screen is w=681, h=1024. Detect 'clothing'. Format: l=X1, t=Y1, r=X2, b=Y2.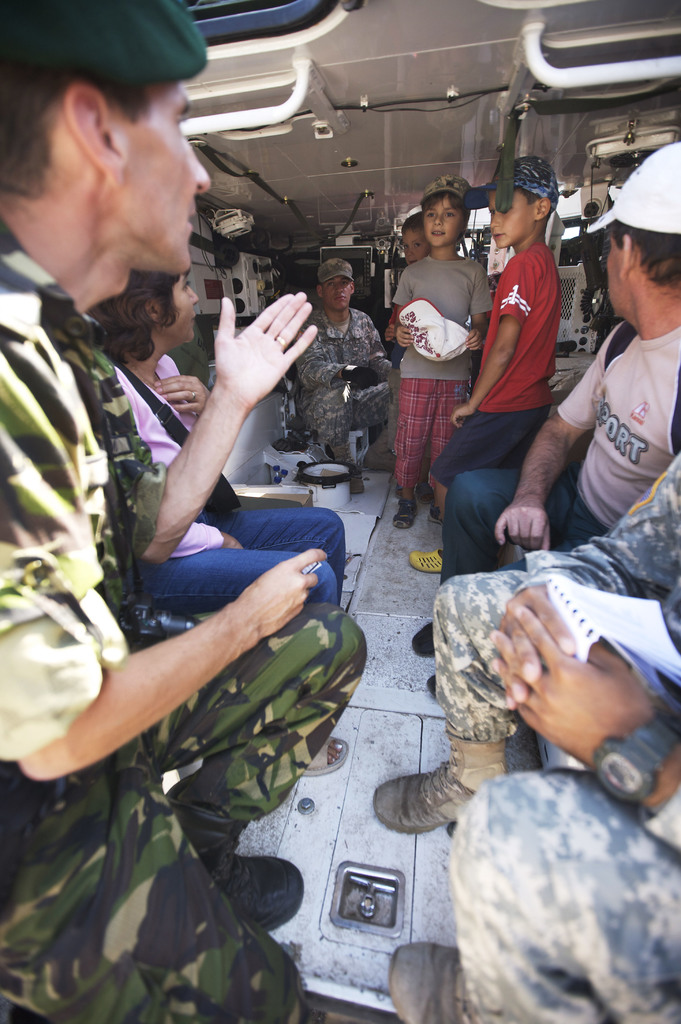
l=109, t=355, r=347, b=615.
